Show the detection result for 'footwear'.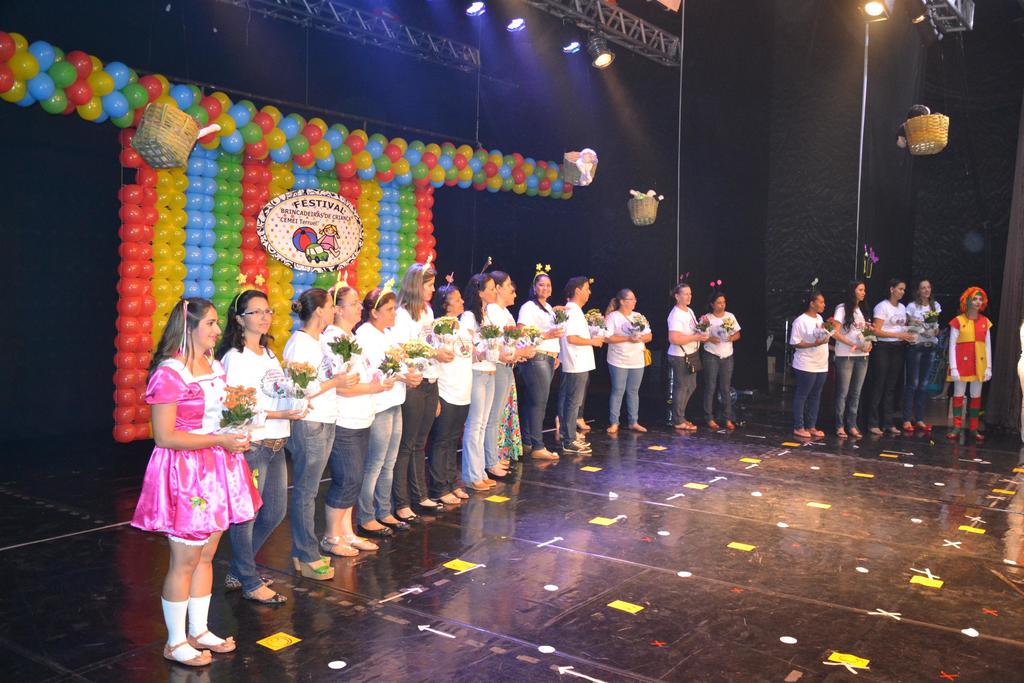
789 428 811 437.
